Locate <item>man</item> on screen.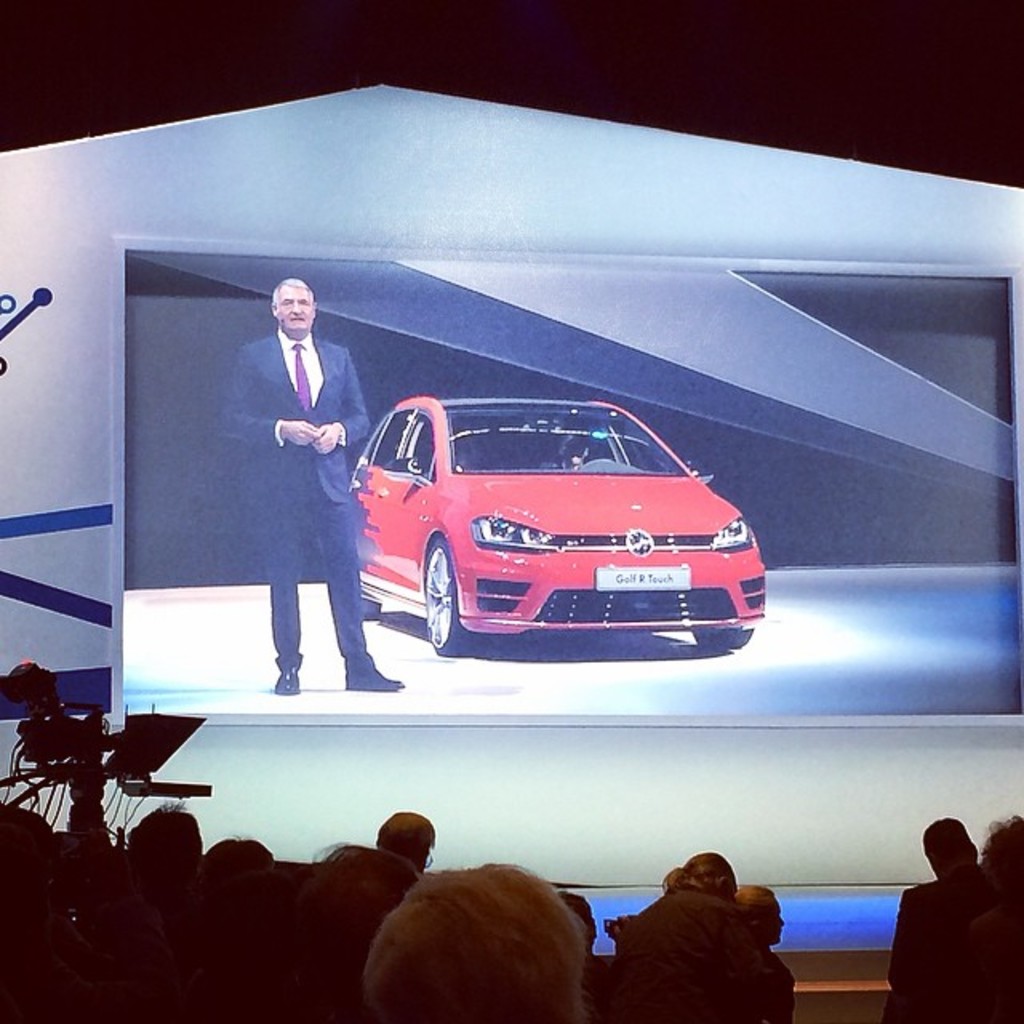
On screen at [x1=376, y1=813, x2=435, y2=875].
